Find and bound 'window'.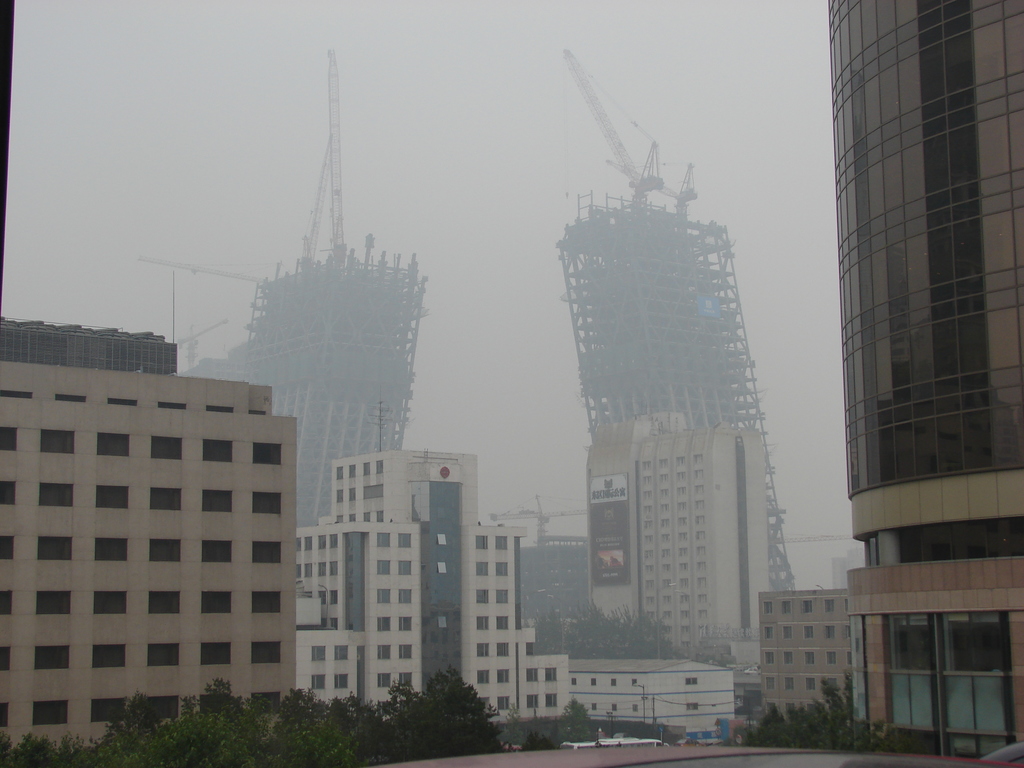
Bound: detection(677, 562, 692, 573).
